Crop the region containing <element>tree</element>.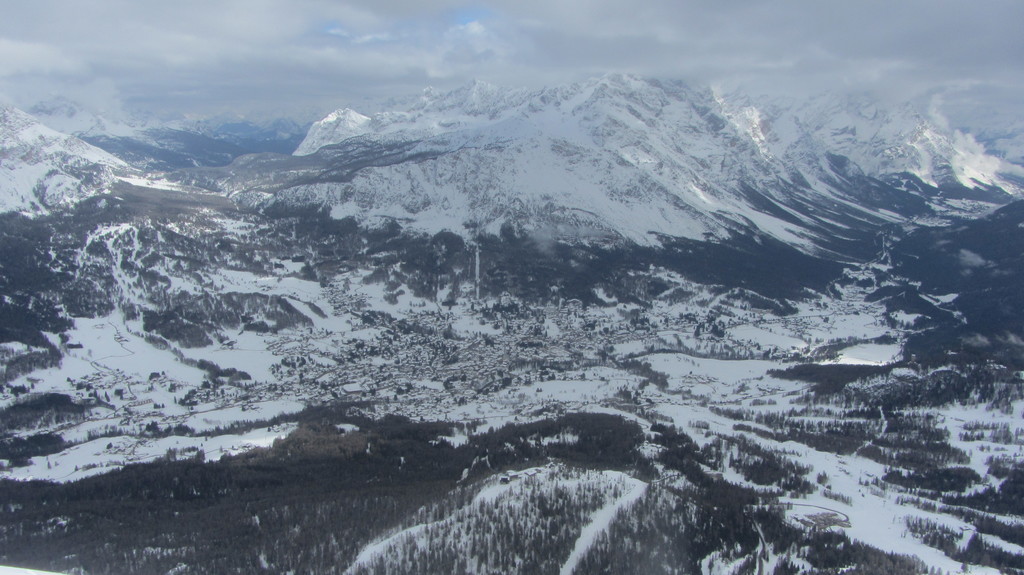
Crop region: bbox=(773, 556, 796, 574).
